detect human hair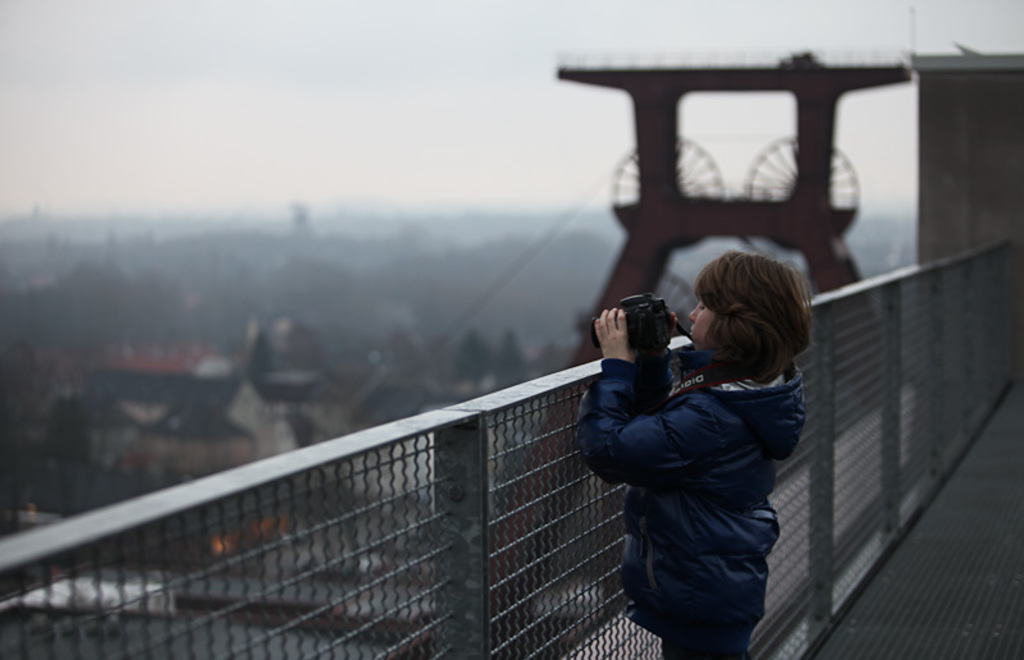
detection(696, 251, 813, 395)
